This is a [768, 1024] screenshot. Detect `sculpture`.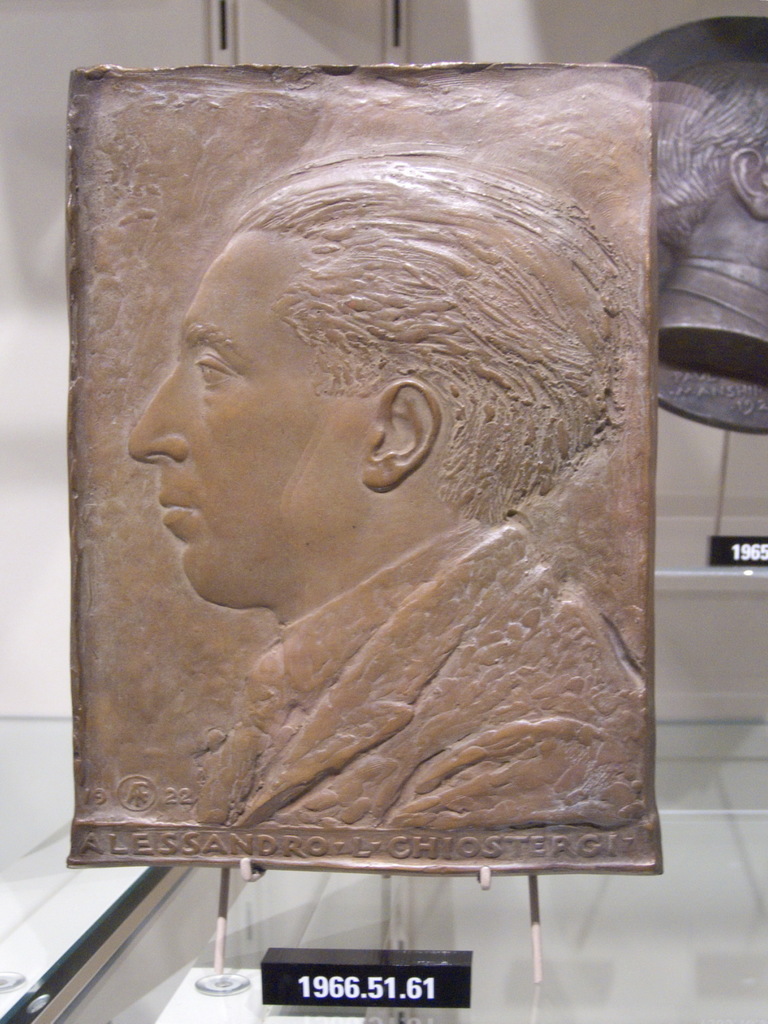
<box>59,63,676,872</box>.
